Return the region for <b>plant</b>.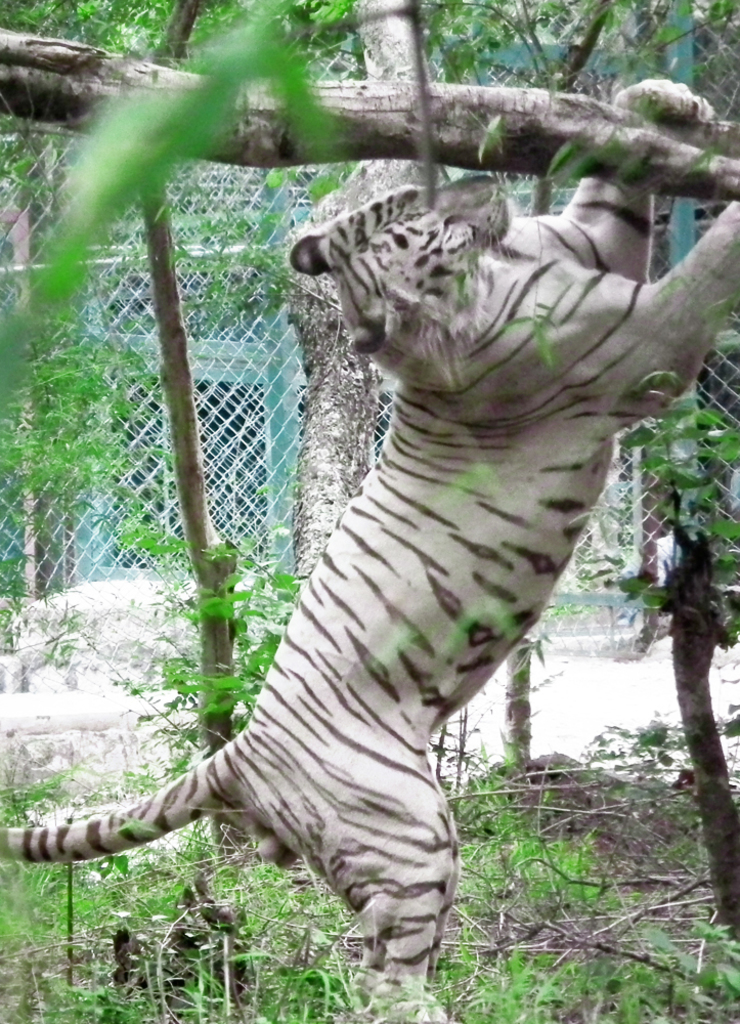
0/0/739/1023.
